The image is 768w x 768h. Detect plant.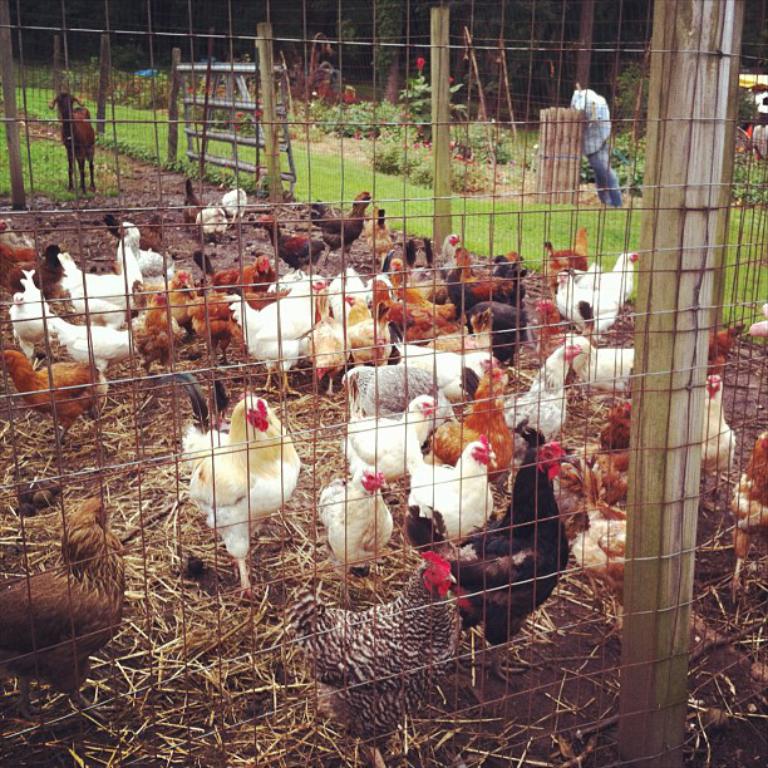
Detection: (x1=275, y1=29, x2=348, y2=98).
